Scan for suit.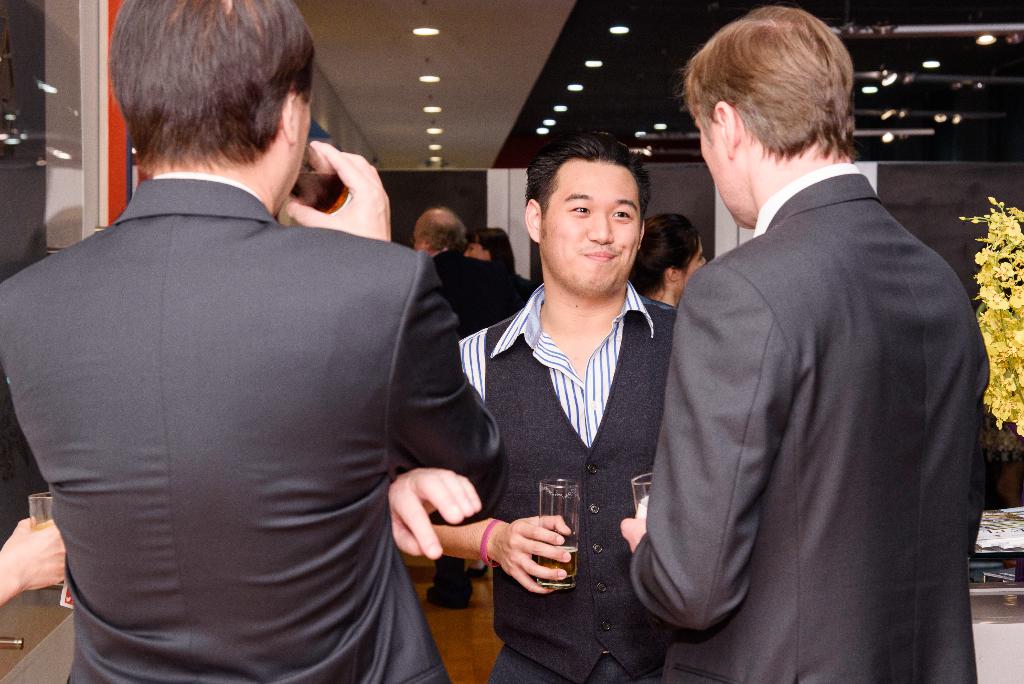
Scan result: 632,51,989,683.
